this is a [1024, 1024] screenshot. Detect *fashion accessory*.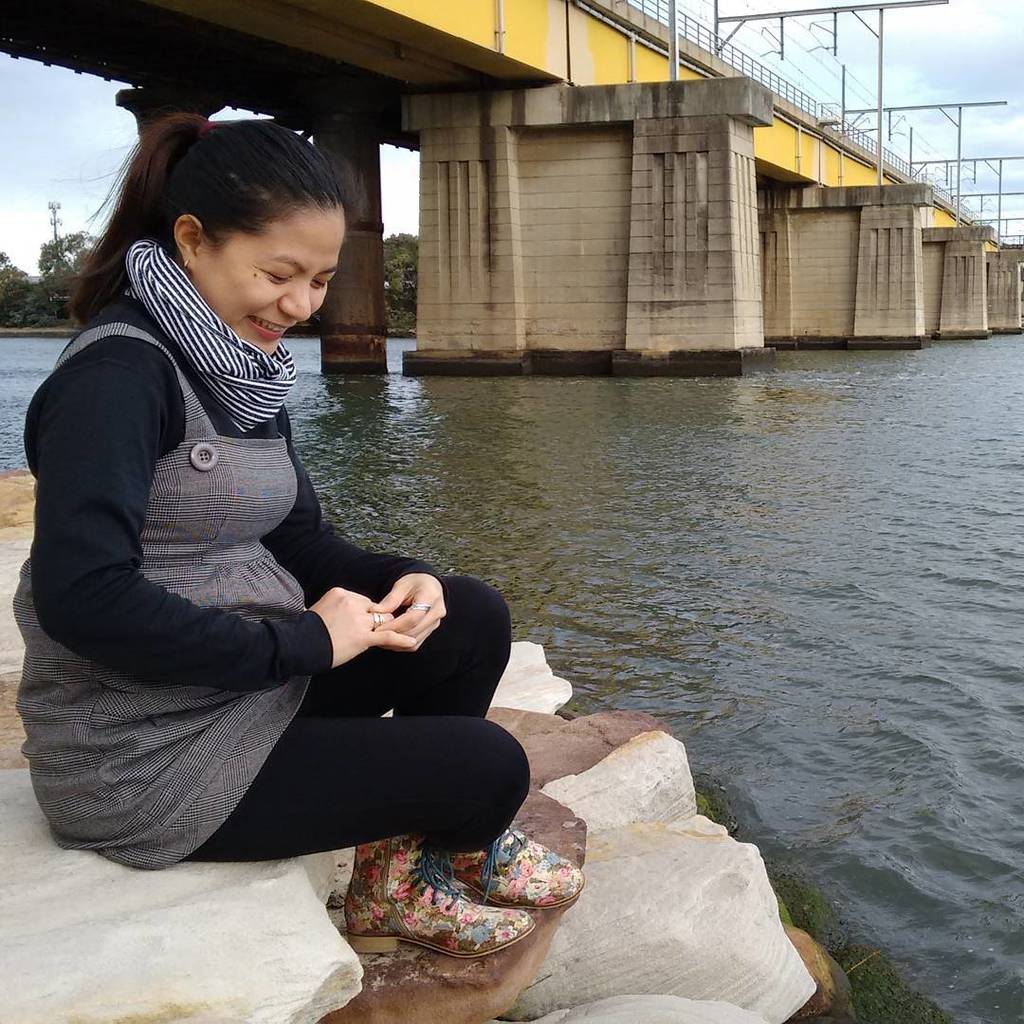
box=[410, 600, 428, 611].
